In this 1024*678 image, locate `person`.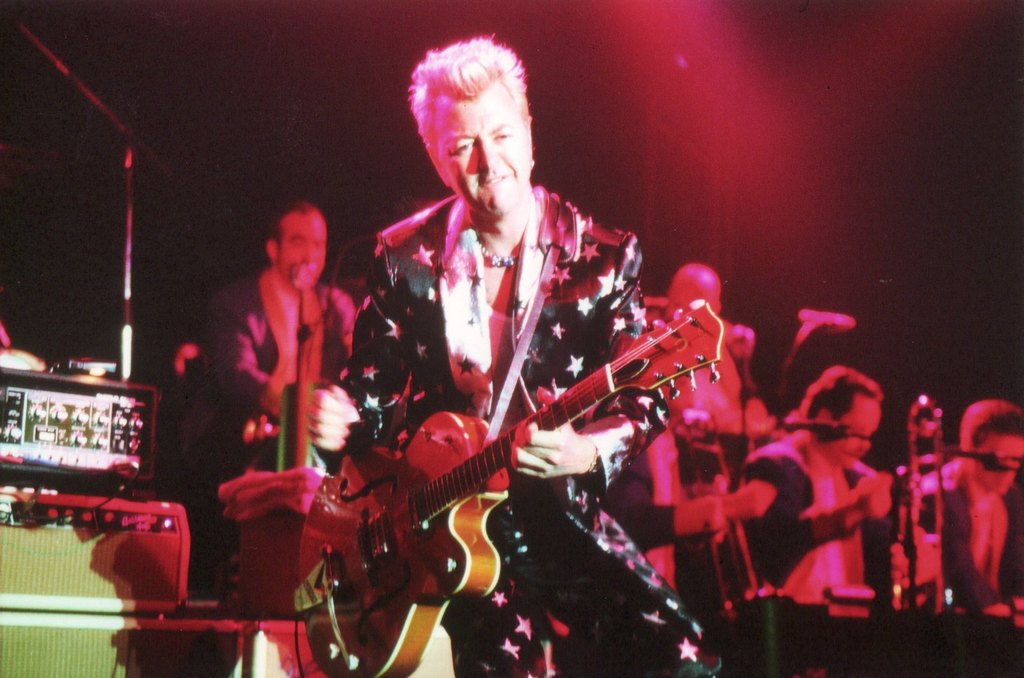
Bounding box: BBox(901, 398, 1023, 621).
